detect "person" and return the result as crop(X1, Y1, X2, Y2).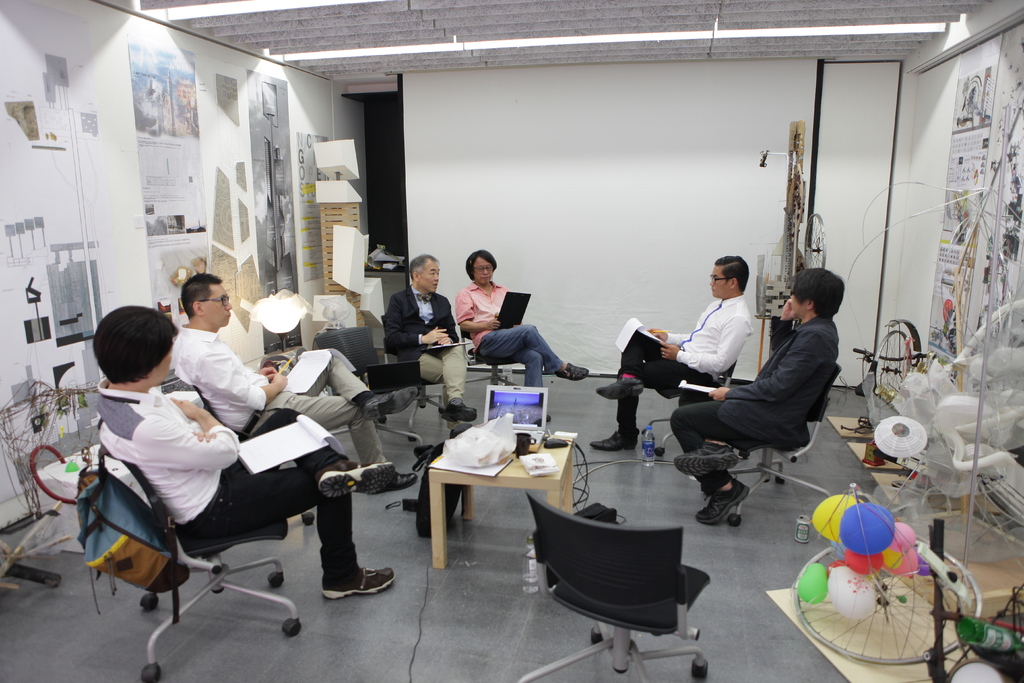
crop(455, 250, 584, 416).
